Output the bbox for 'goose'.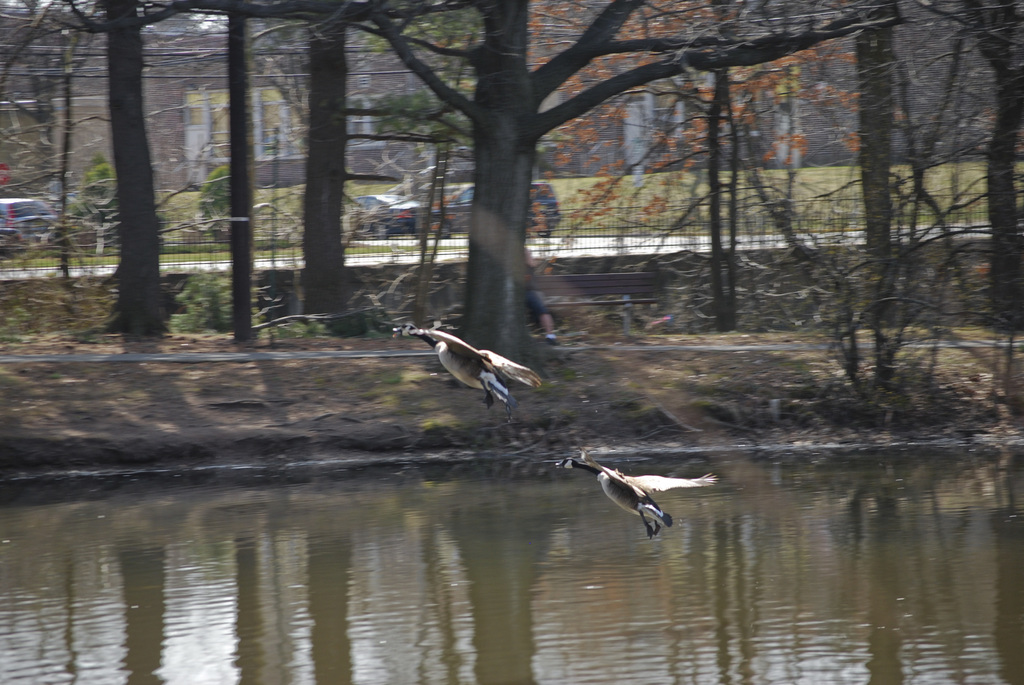
box(407, 328, 545, 402).
